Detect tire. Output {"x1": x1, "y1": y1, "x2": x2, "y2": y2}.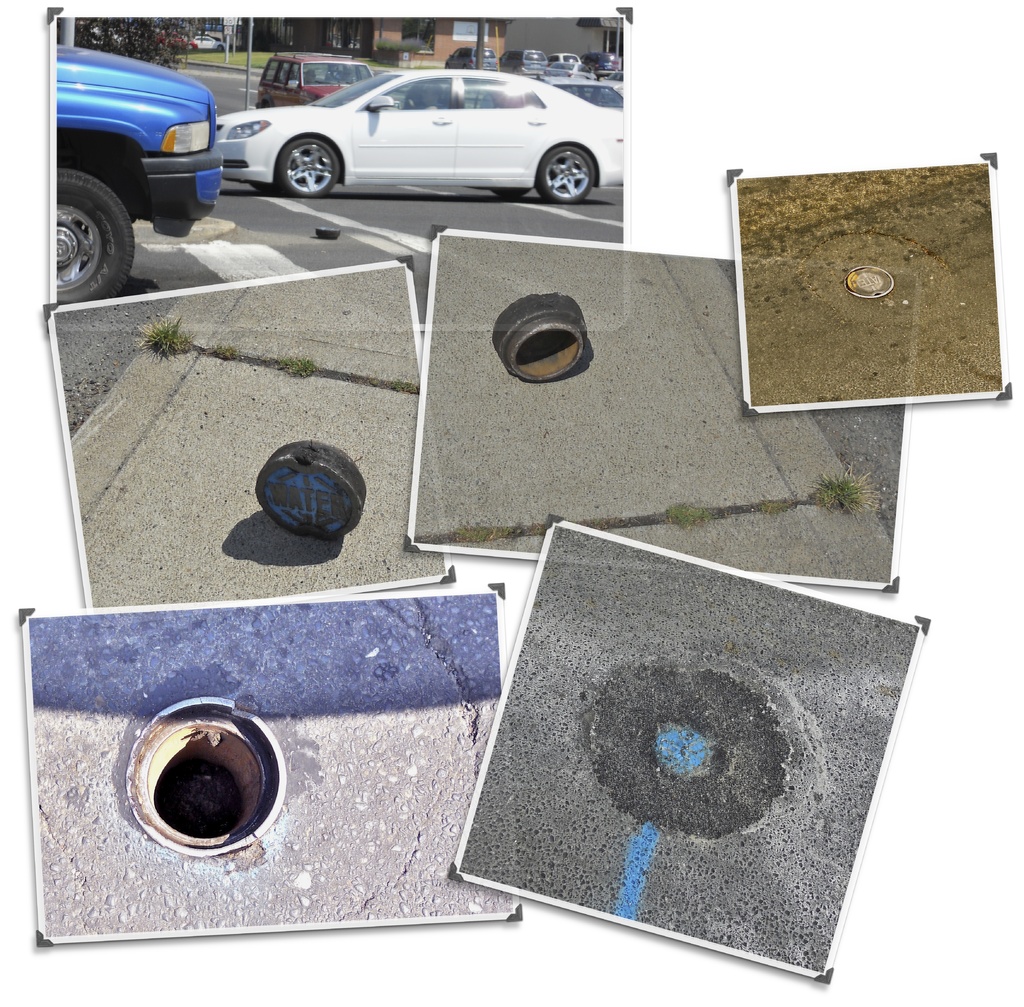
{"x1": 536, "y1": 150, "x2": 594, "y2": 203}.
